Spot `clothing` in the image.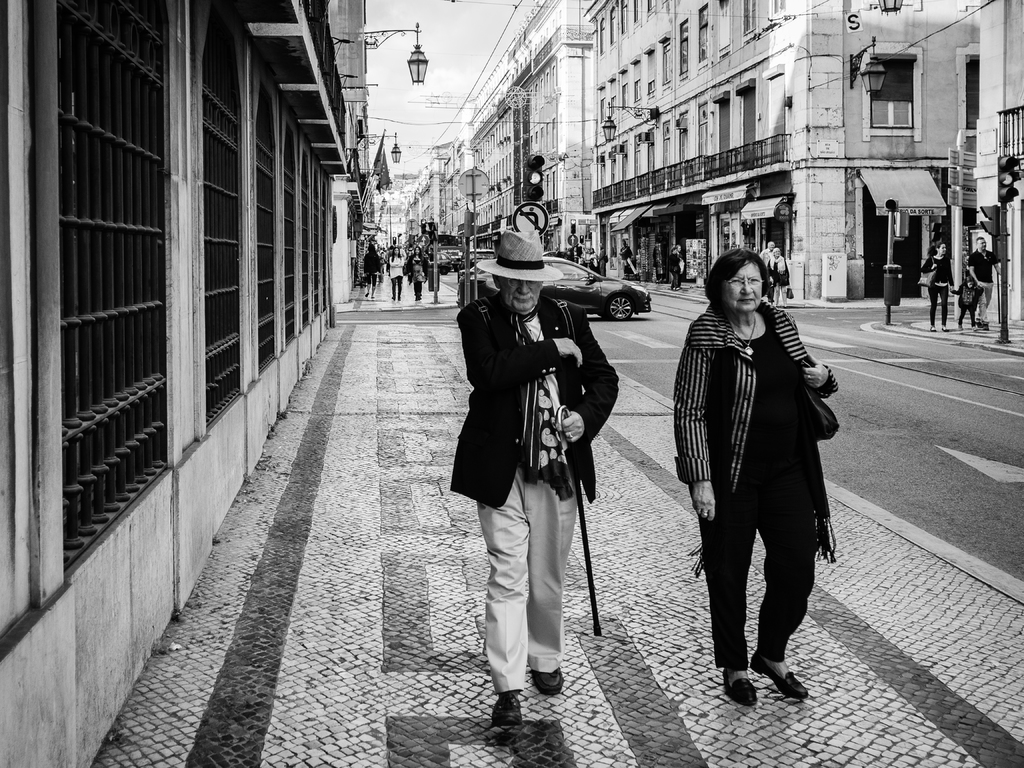
`clothing` found at {"x1": 619, "y1": 244, "x2": 632, "y2": 271}.
